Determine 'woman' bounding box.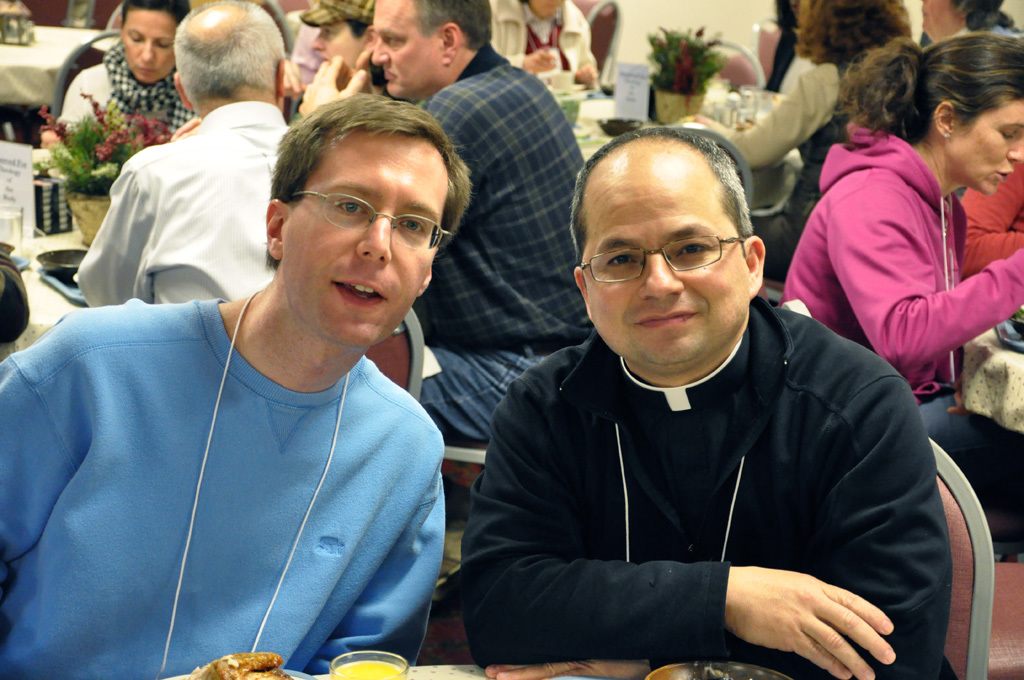
Determined: [783, 59, 1010, 452].
